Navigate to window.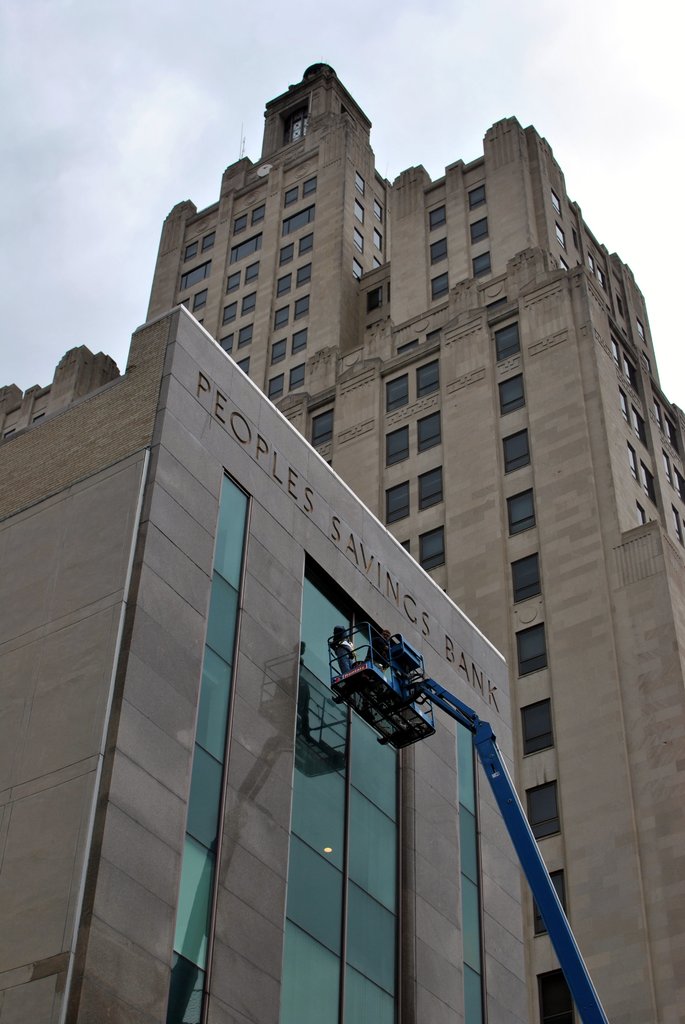
Navigation target: 551:188:561:215.
